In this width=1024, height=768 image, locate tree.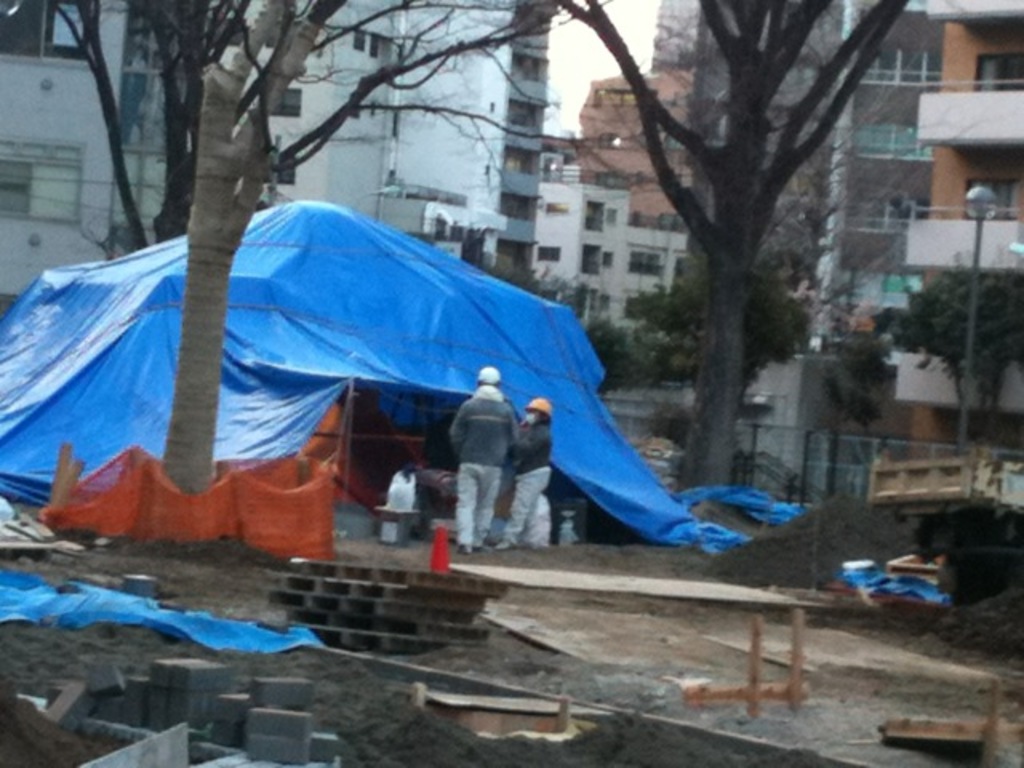
Bounding box: 890, 269, 1022, 445.
